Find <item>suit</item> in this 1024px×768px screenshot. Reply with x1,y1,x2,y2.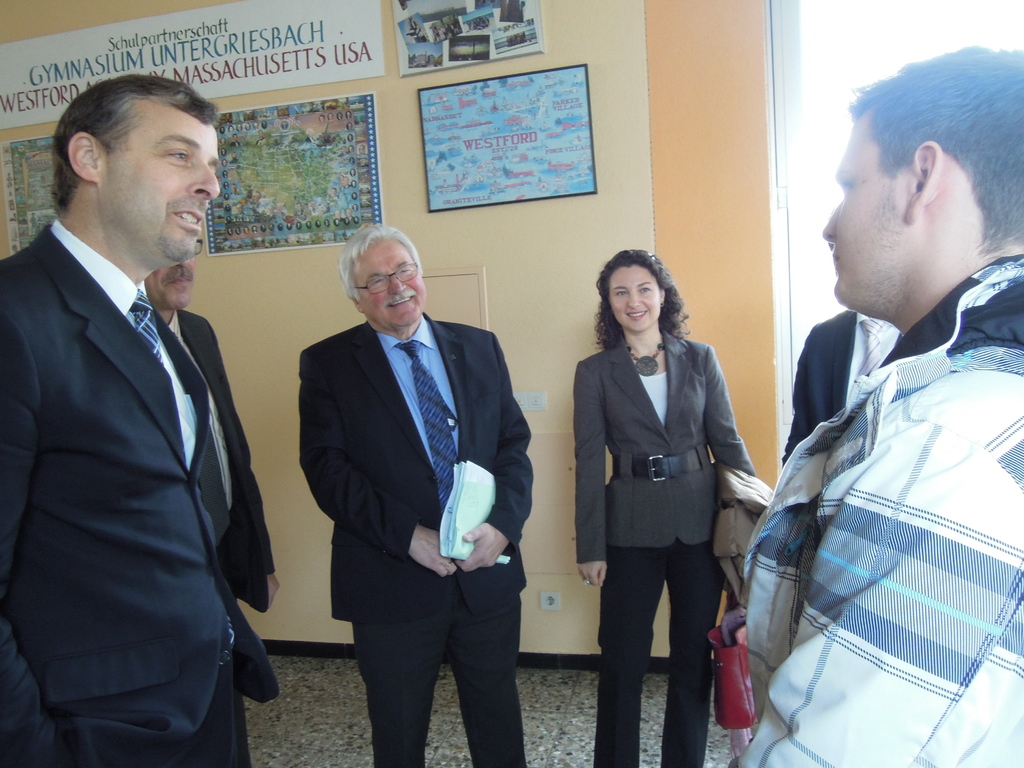
0,225,282,767.
